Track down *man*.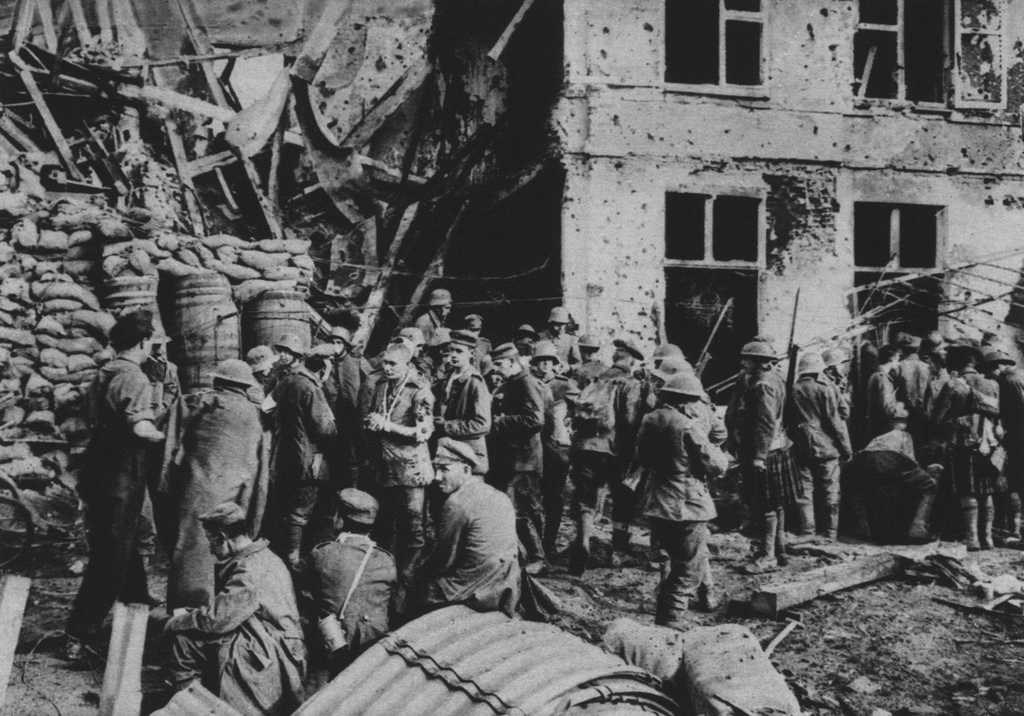
Tracked to 63, 306, 164, 653.
